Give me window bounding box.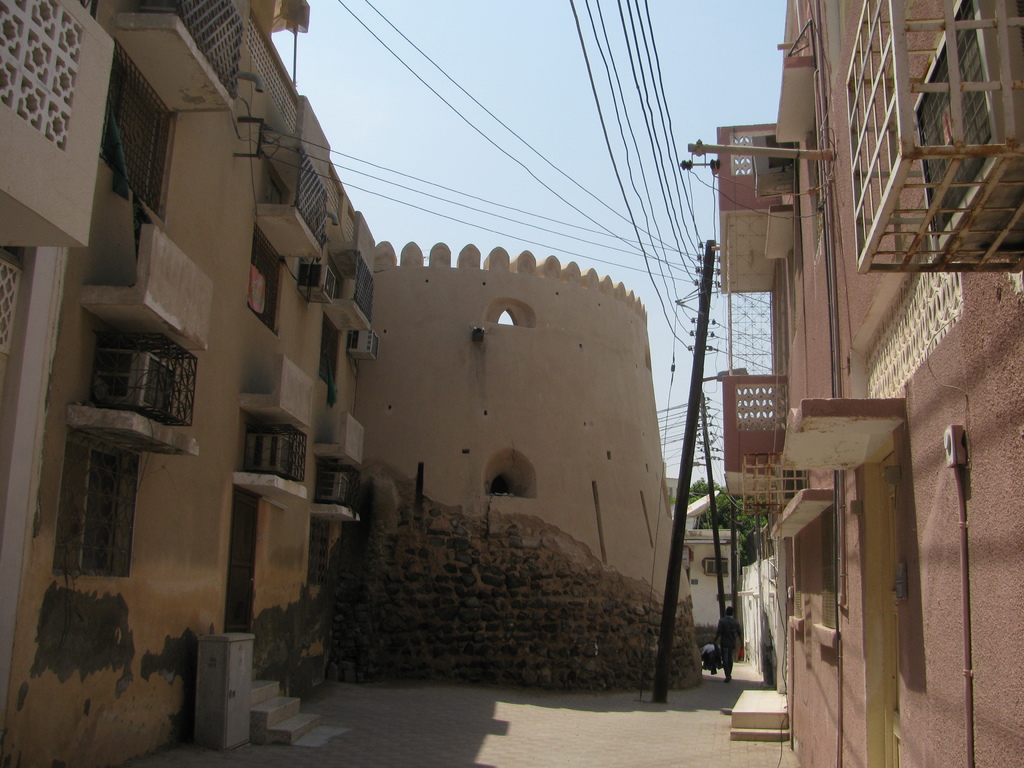
96, 47, 174, 216.
